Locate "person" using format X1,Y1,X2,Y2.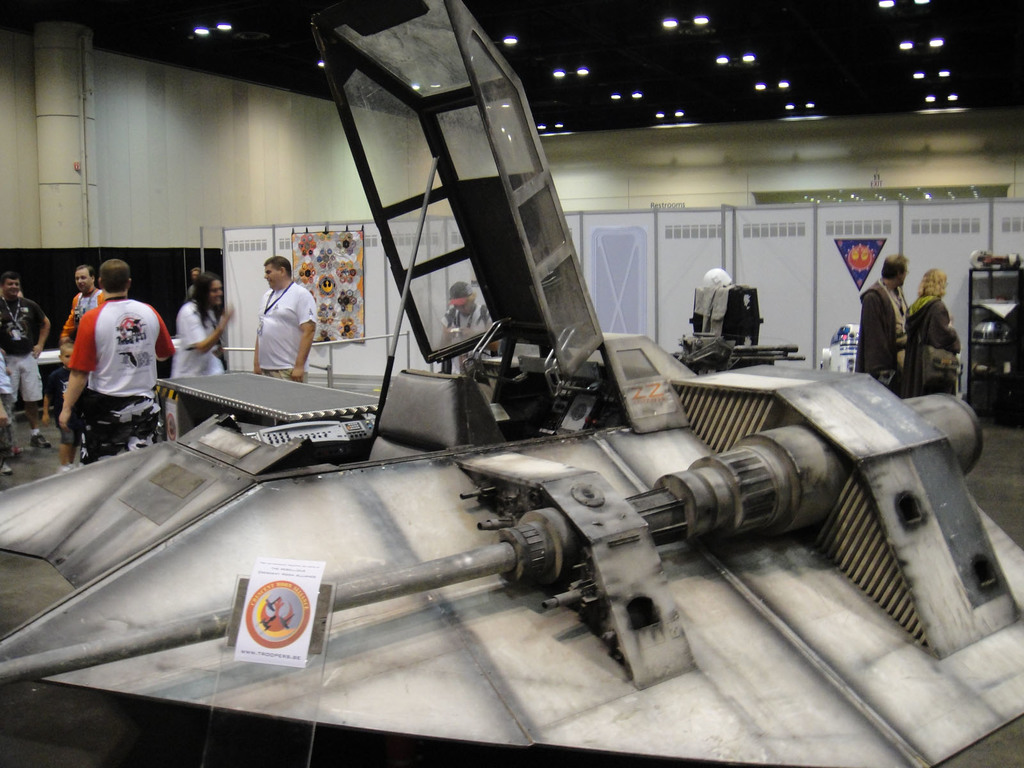
436,281,503,374.
